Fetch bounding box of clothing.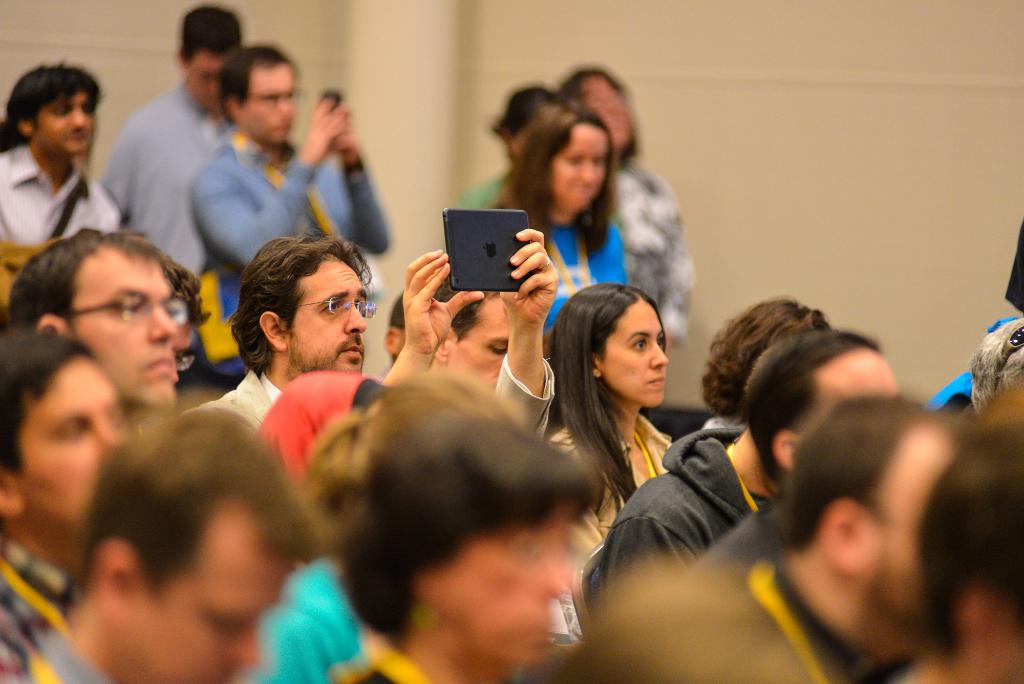
Bbox: rect(187, 133, 387, 317).
